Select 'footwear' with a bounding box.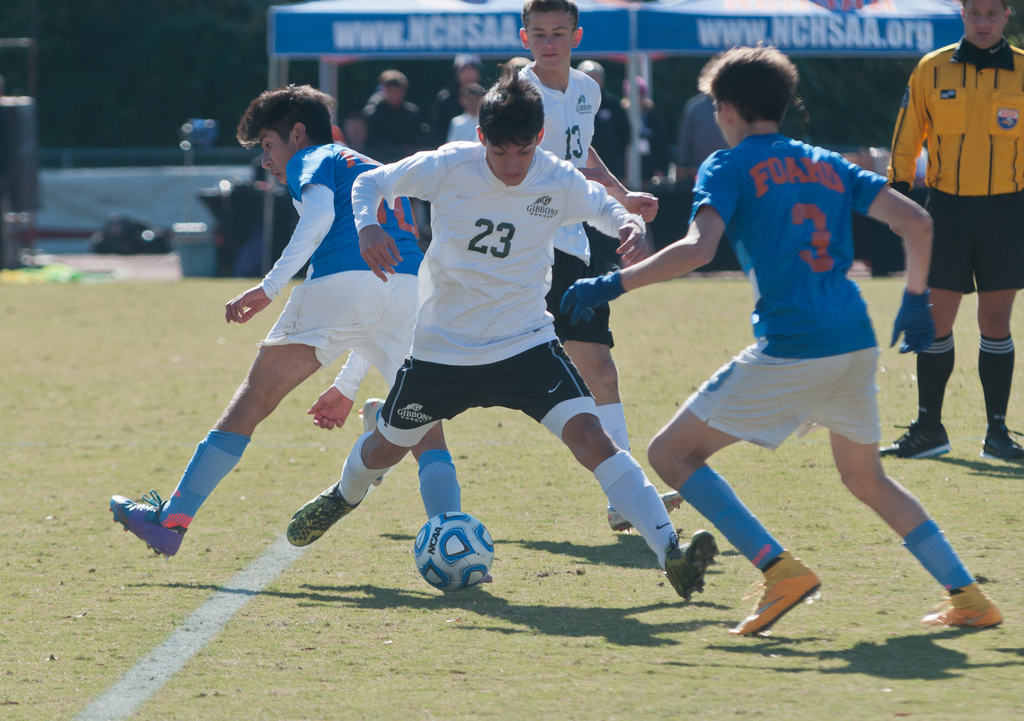
pyautogui.locateOnScreen(728, 578, 822, 638).
